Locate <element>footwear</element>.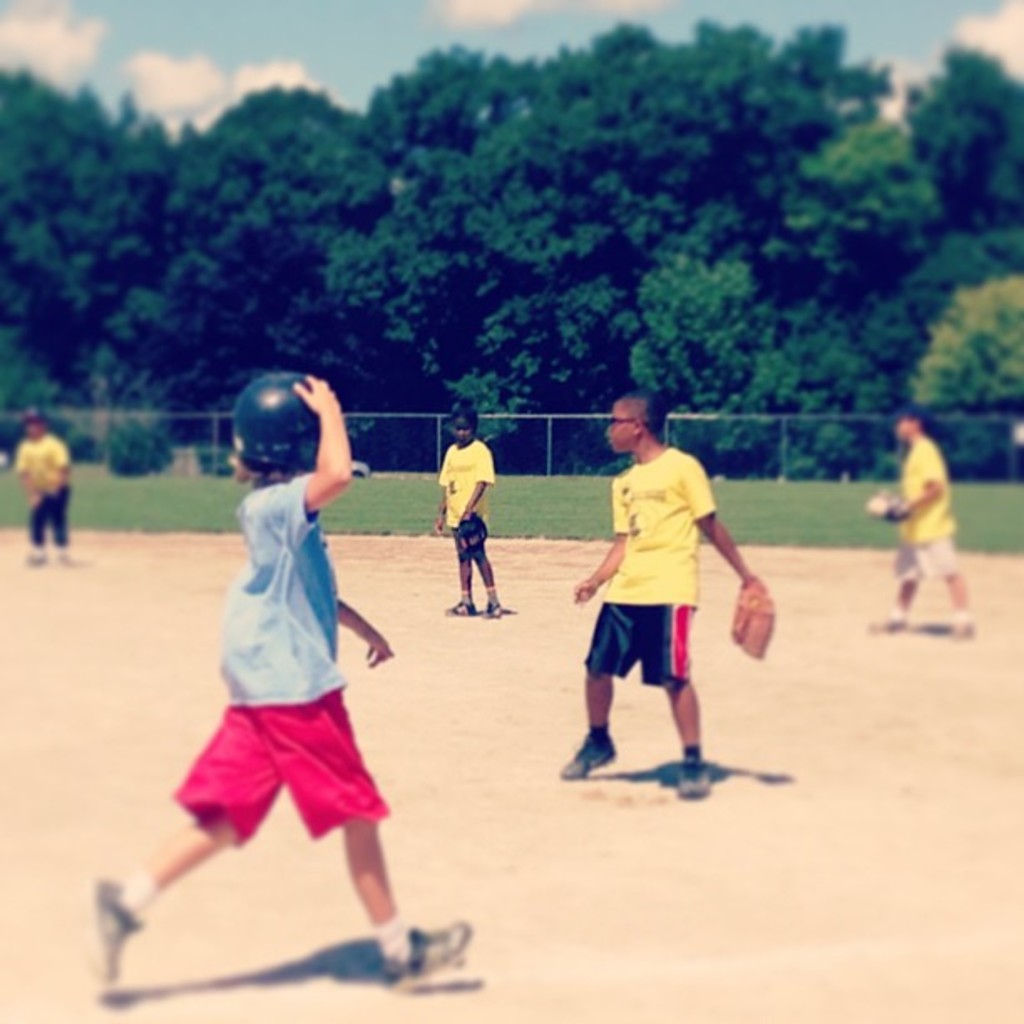
Bounding box: <bbox>440, 594, 477, 617</bbox>.
